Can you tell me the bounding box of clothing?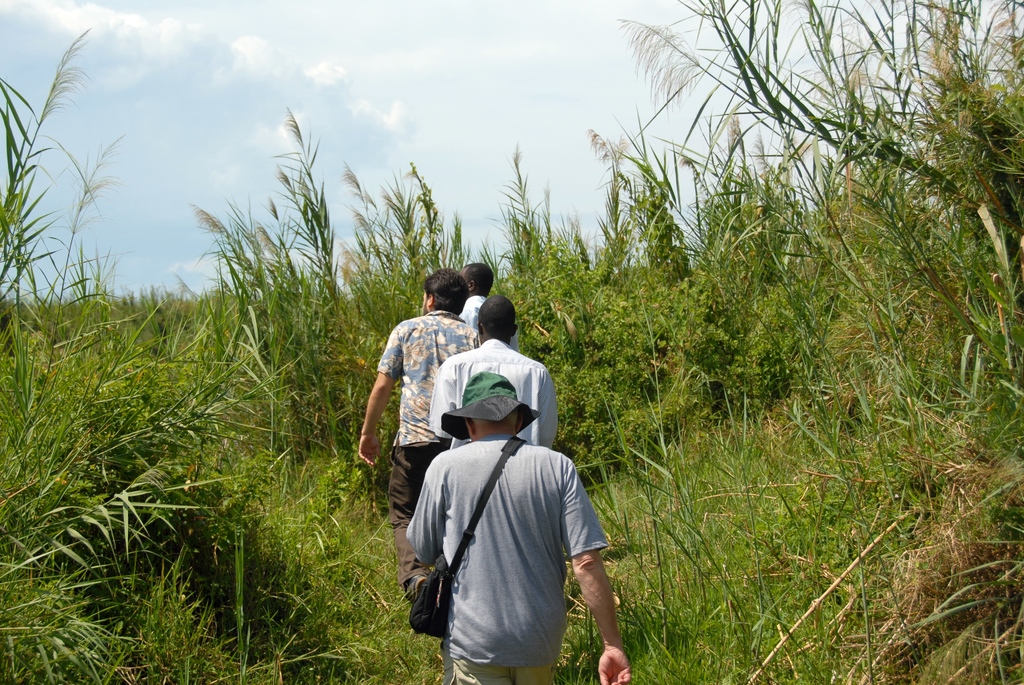
<box>458,298,517,350</box>.
